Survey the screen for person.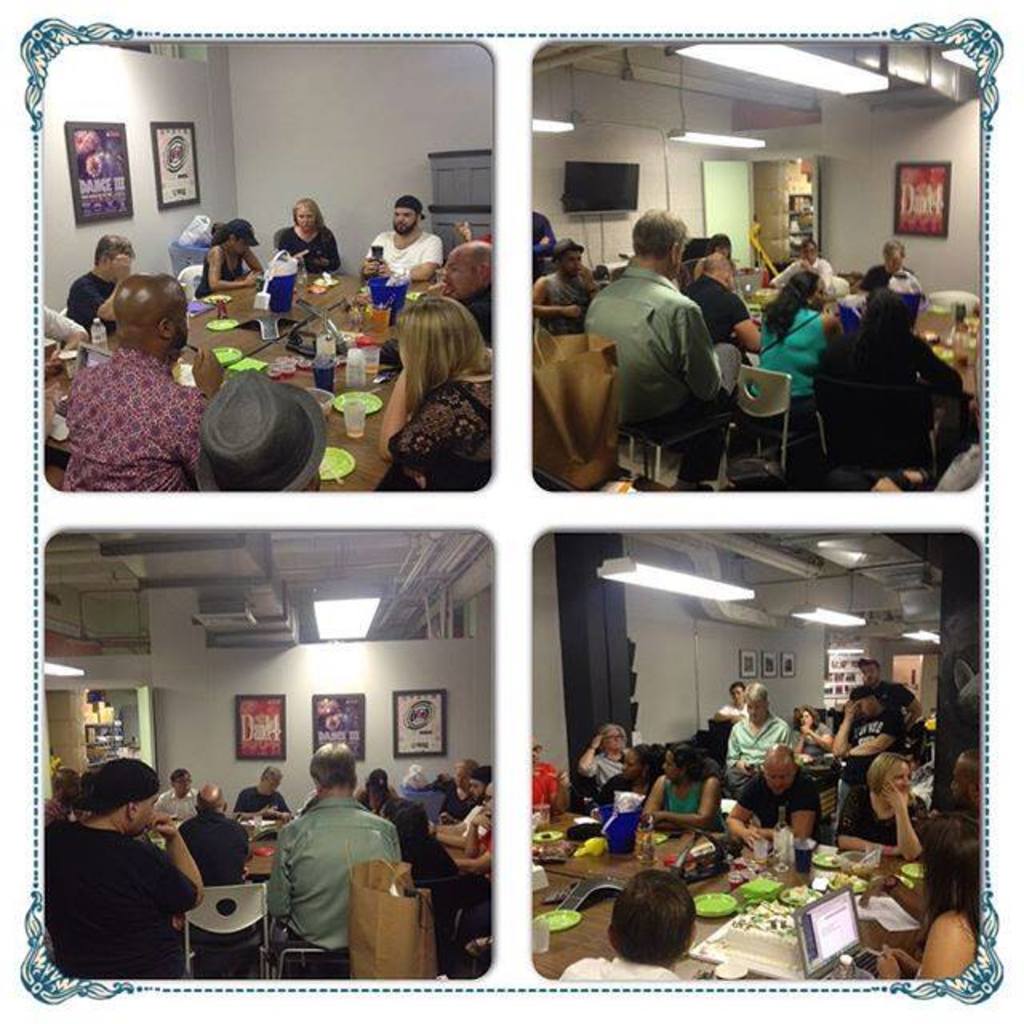
Survey found: <region>389, 294, 496, 493</region>.
